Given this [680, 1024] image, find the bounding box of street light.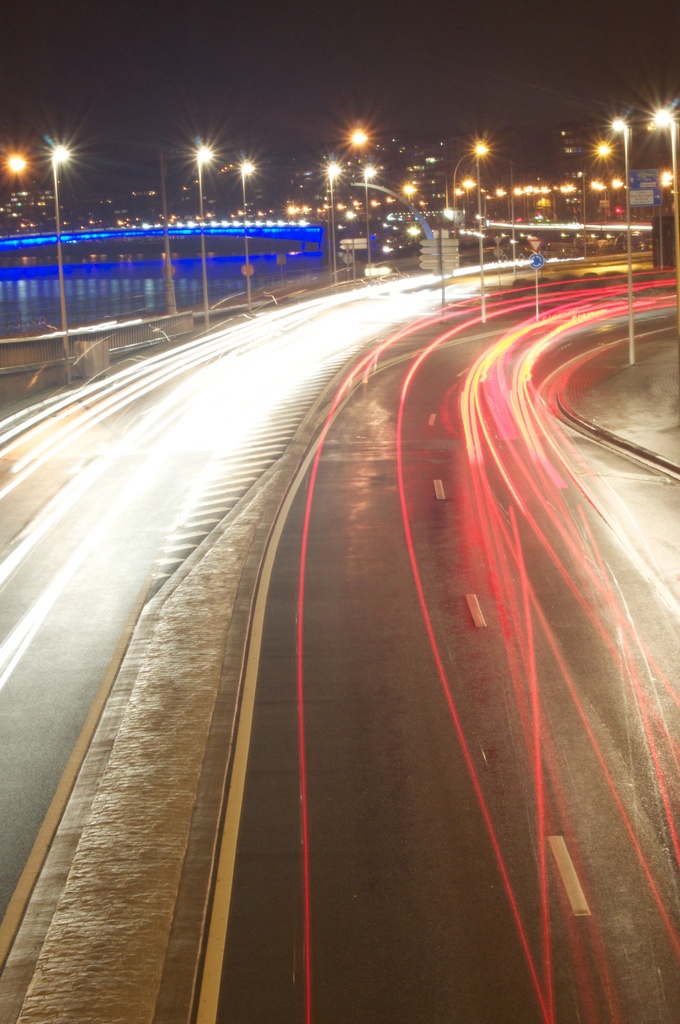
658,170,676,270.
